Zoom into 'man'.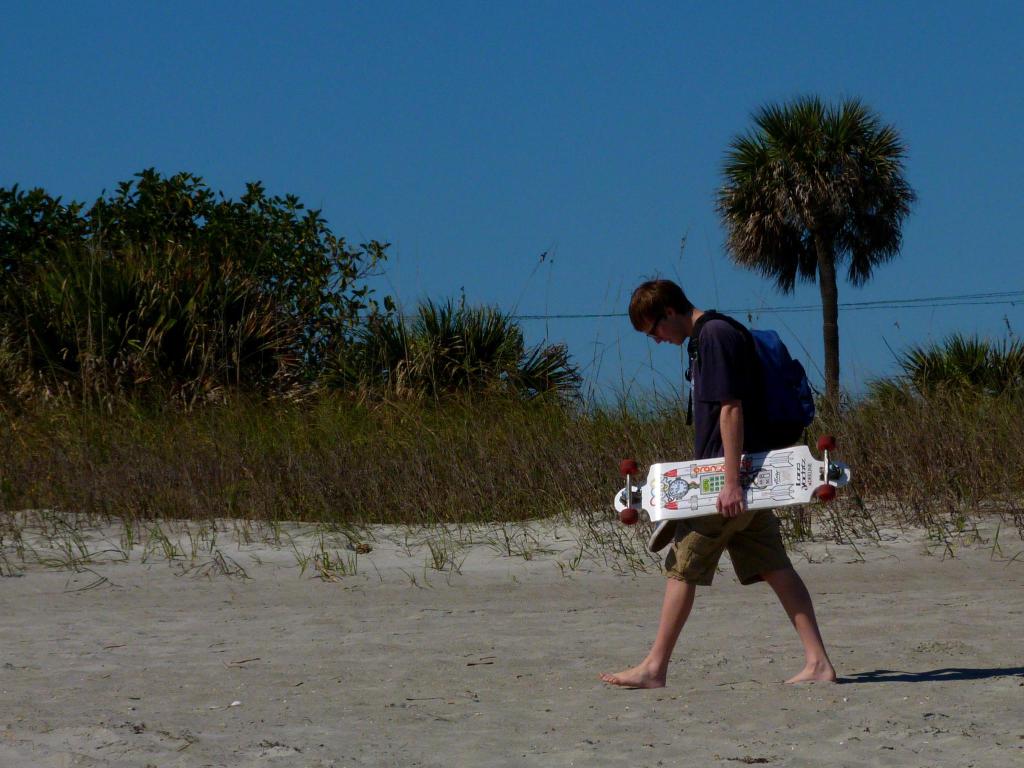
Zoom target: x1=617 y1=270 x2=858 y2=675.
